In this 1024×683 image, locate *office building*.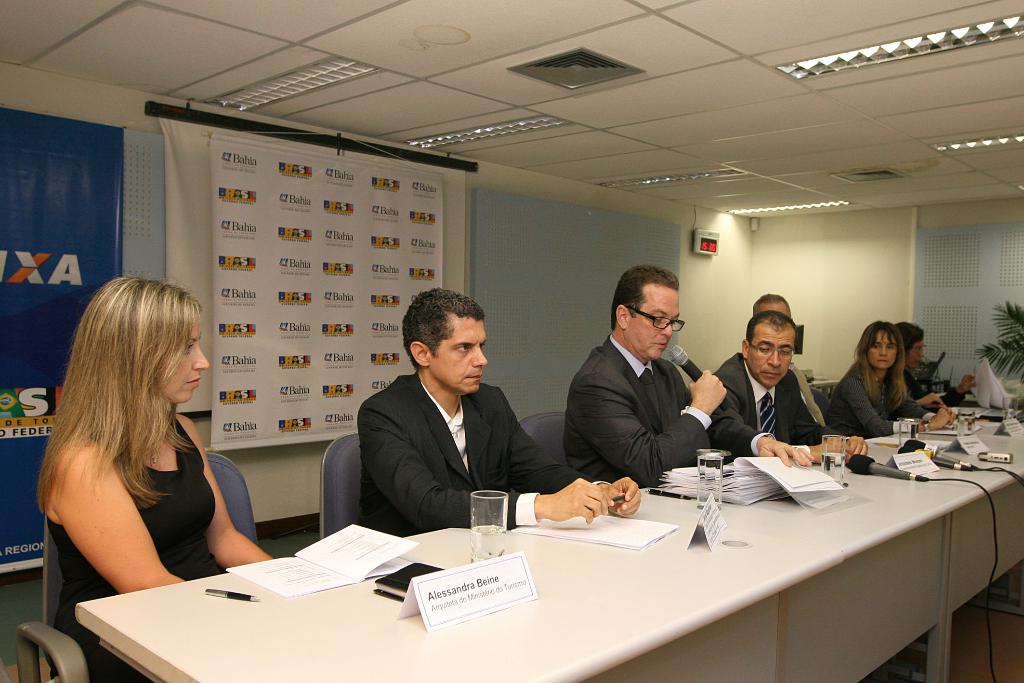
Bounding box: pyautogui.locateOnScreen(45, 27, 937, 682).
